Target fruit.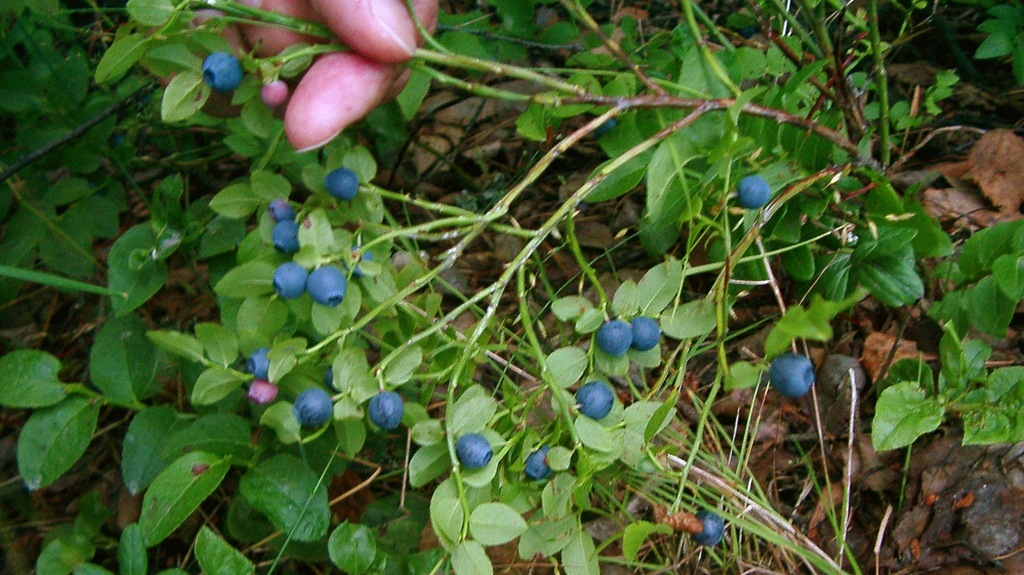
Target region: box(259, 83, 290, 113).
